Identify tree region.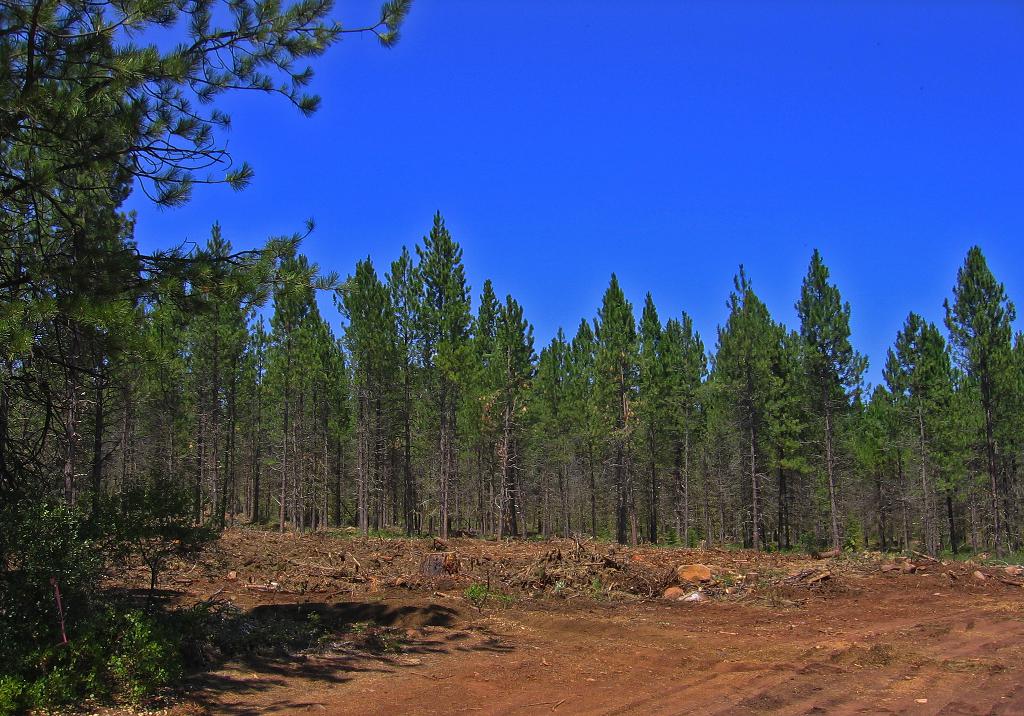
Region: bbox=[316, 320, 360, 521].
